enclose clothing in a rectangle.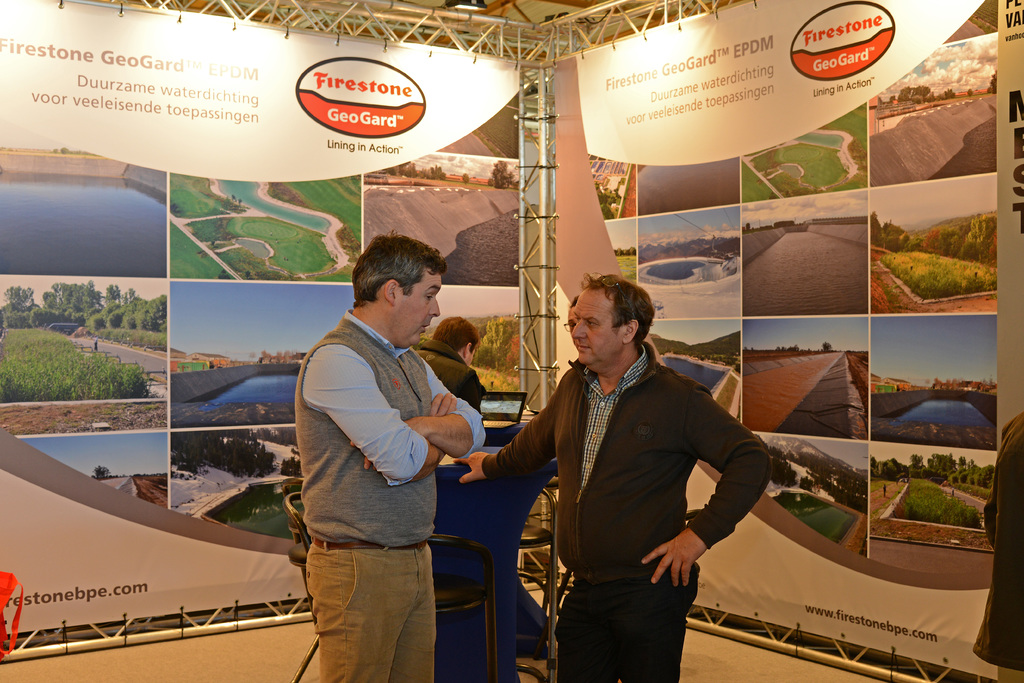
locate(491, 347, 785, 682).
